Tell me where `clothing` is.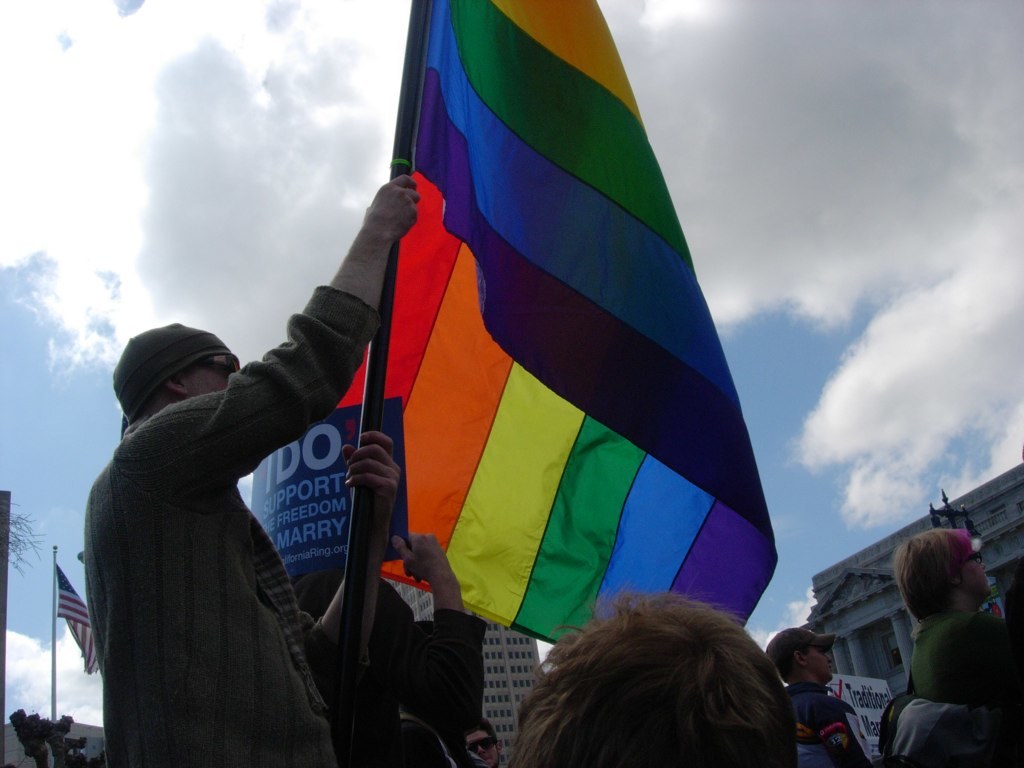
`clothing` is at crop(82, 289, 366, 767).
